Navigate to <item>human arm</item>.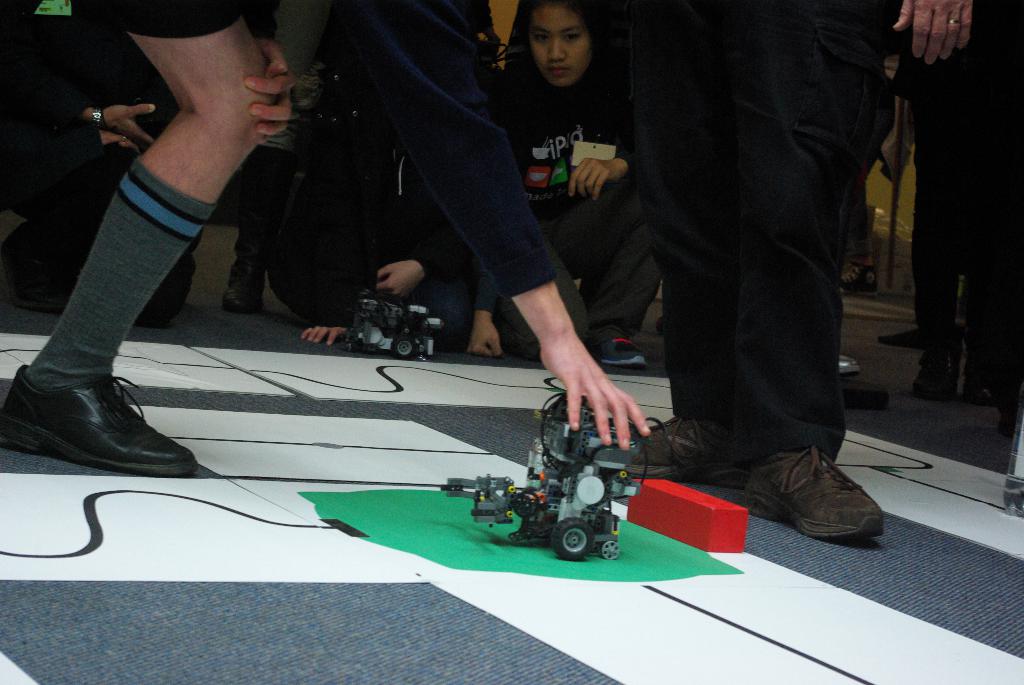
Navigation target: pyautogui.locateOnScreen(567, 58, 652, 202).
